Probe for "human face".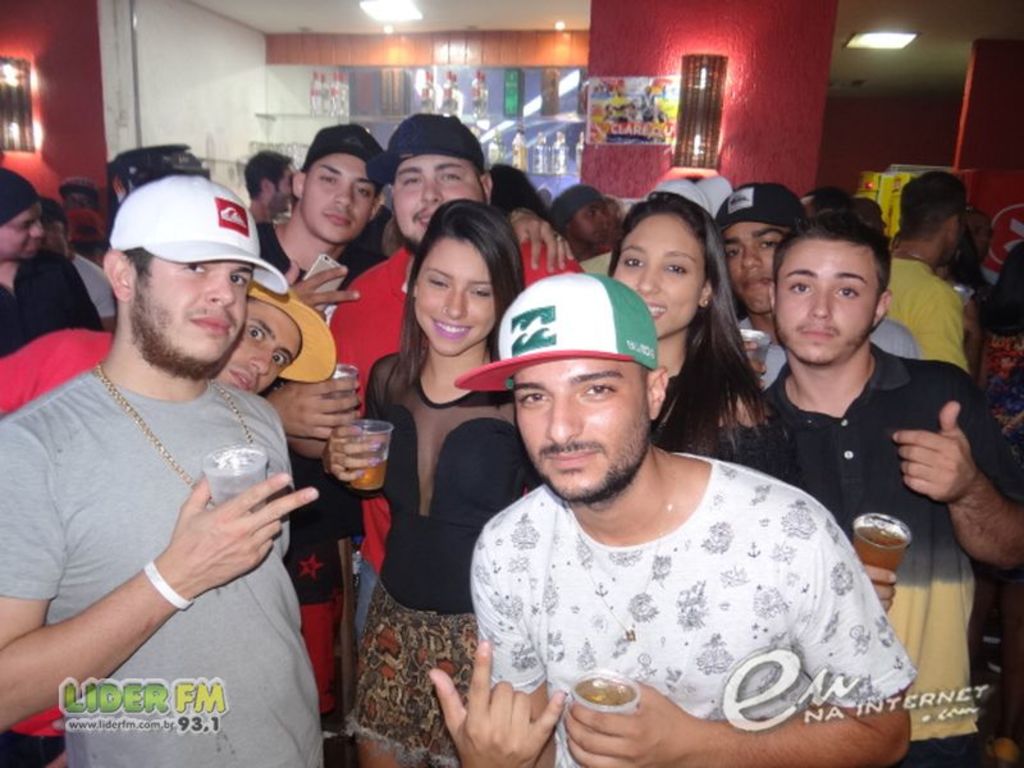
Probe result: locate(774, 232, 877, 369).
